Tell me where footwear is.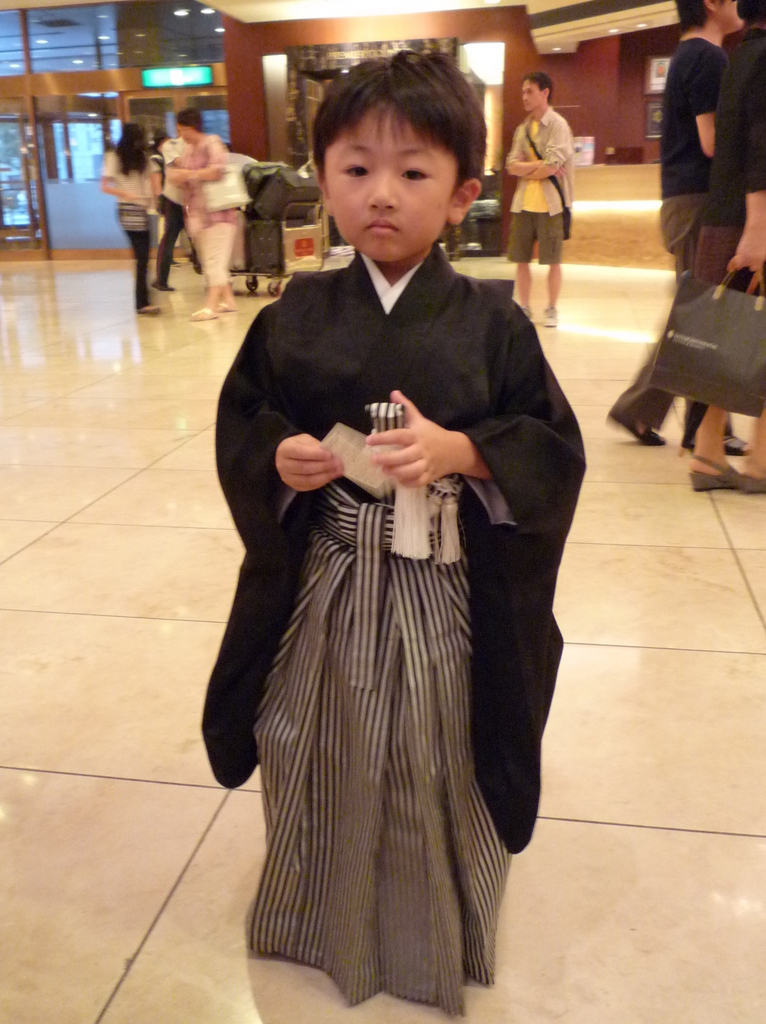
footwear is at (x1=150, y1=278, x2=171, y2=296).
